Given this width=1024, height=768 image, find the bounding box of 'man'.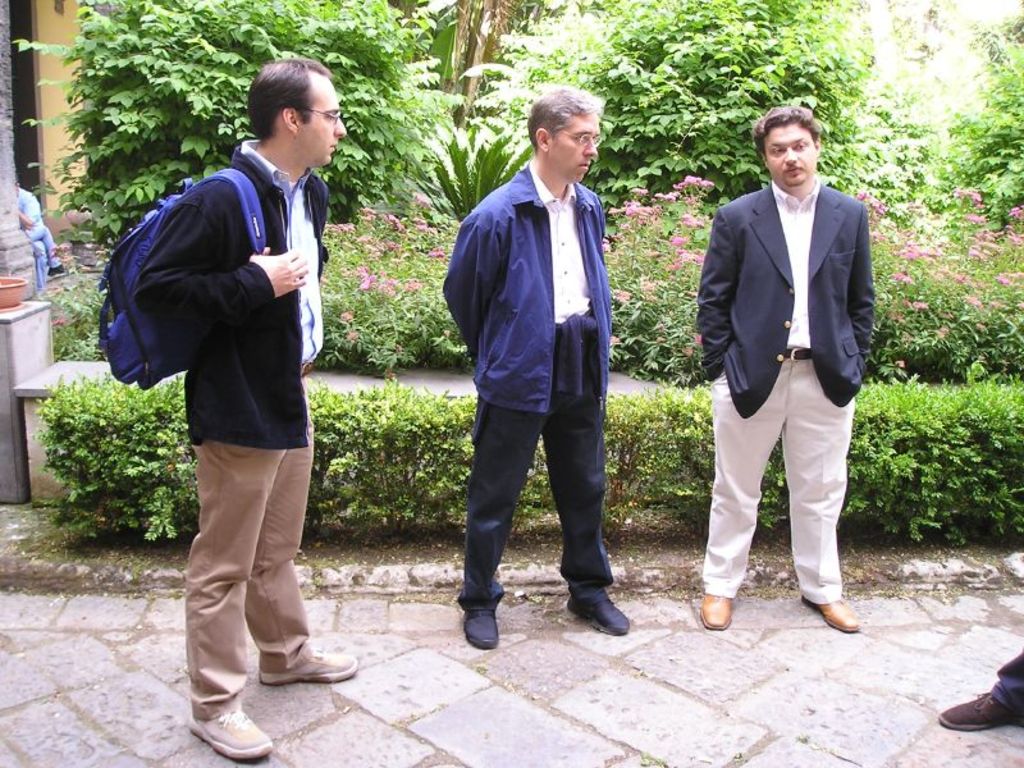
x1=440, y1=82, x2=635, y2=654.
